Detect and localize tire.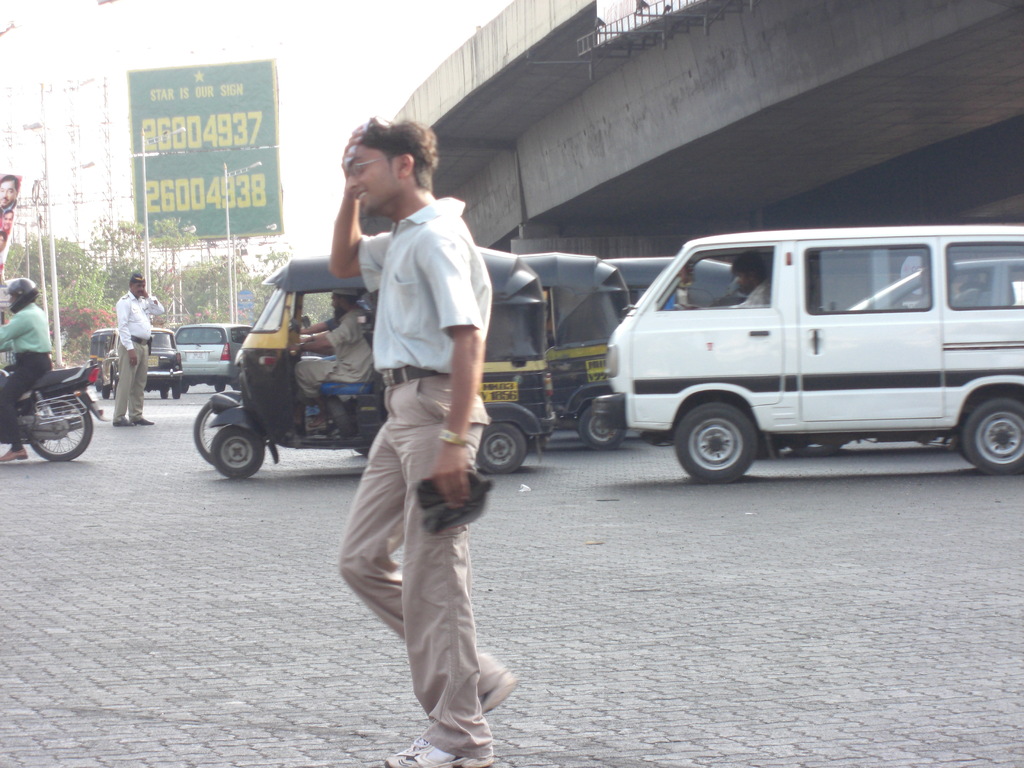
Localized at <box>160,383,168,397</box>.
